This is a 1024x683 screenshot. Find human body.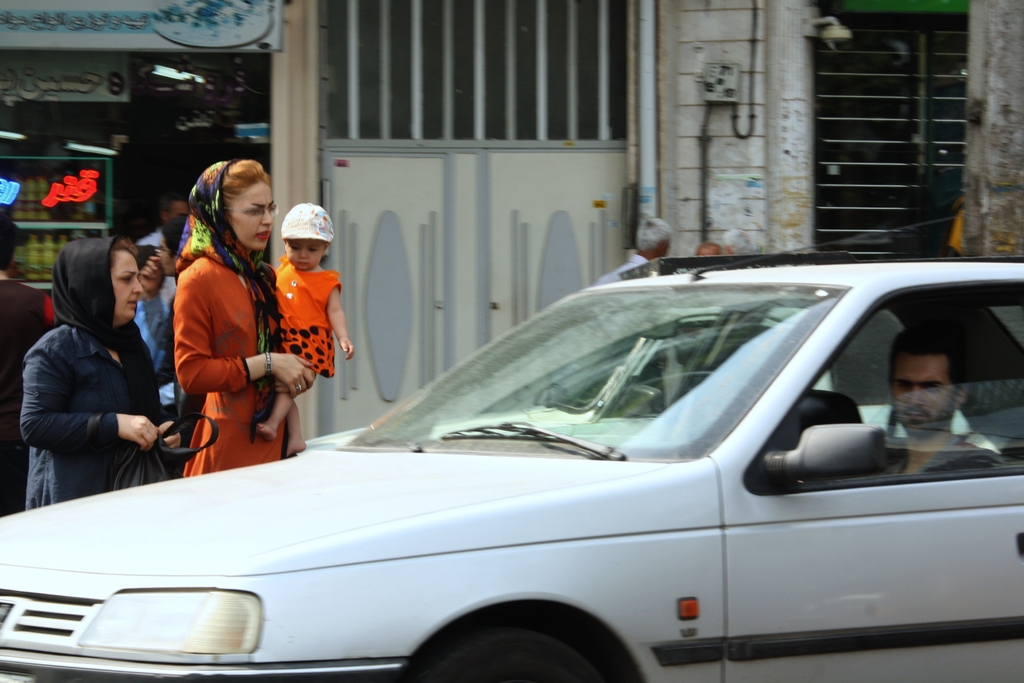
Bounding box: box(17, 318, 182, 514).
